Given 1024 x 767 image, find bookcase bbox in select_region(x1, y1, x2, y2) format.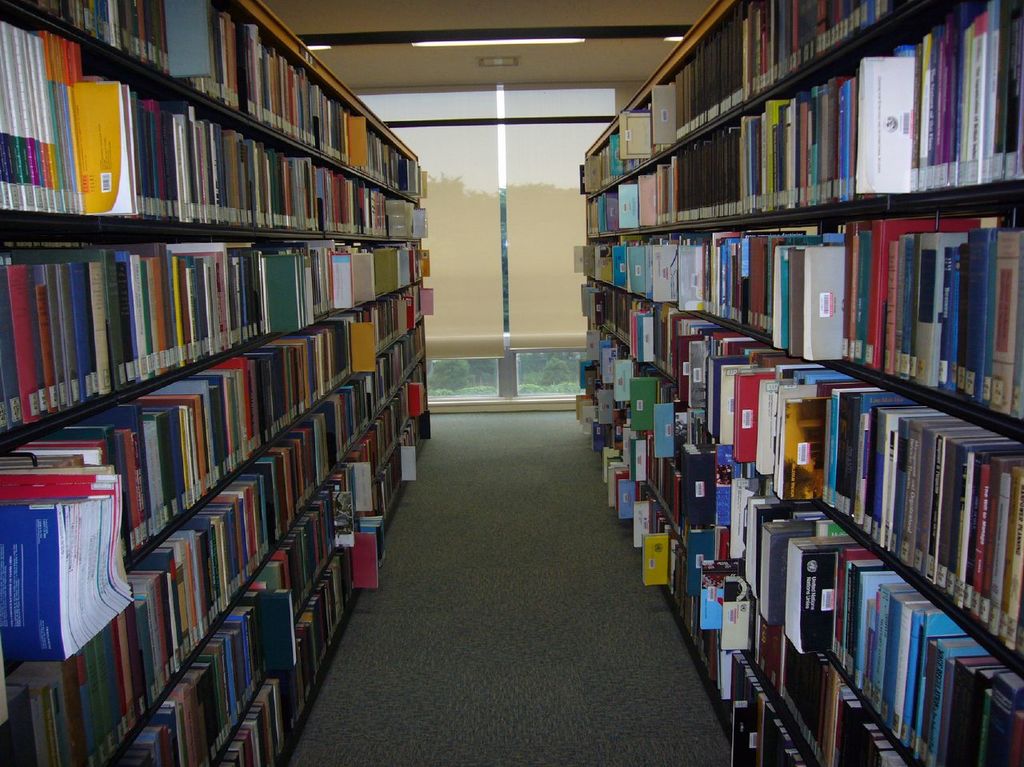
select_region(0, 0, 435, 766).
